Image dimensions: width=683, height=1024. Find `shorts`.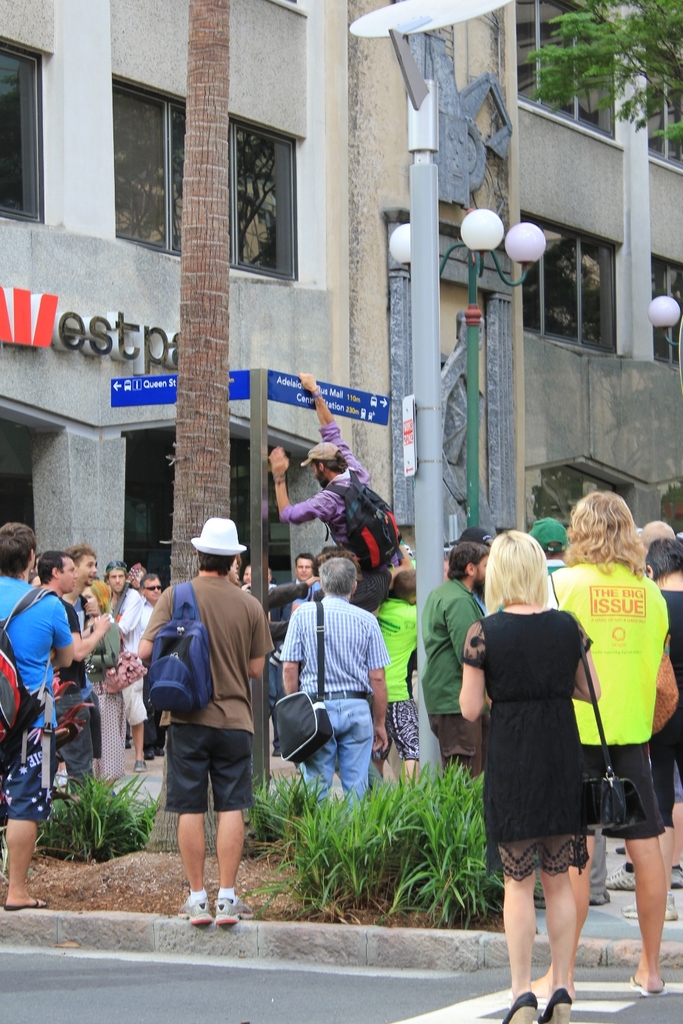
bbox=[159, 754, 254, 825].
